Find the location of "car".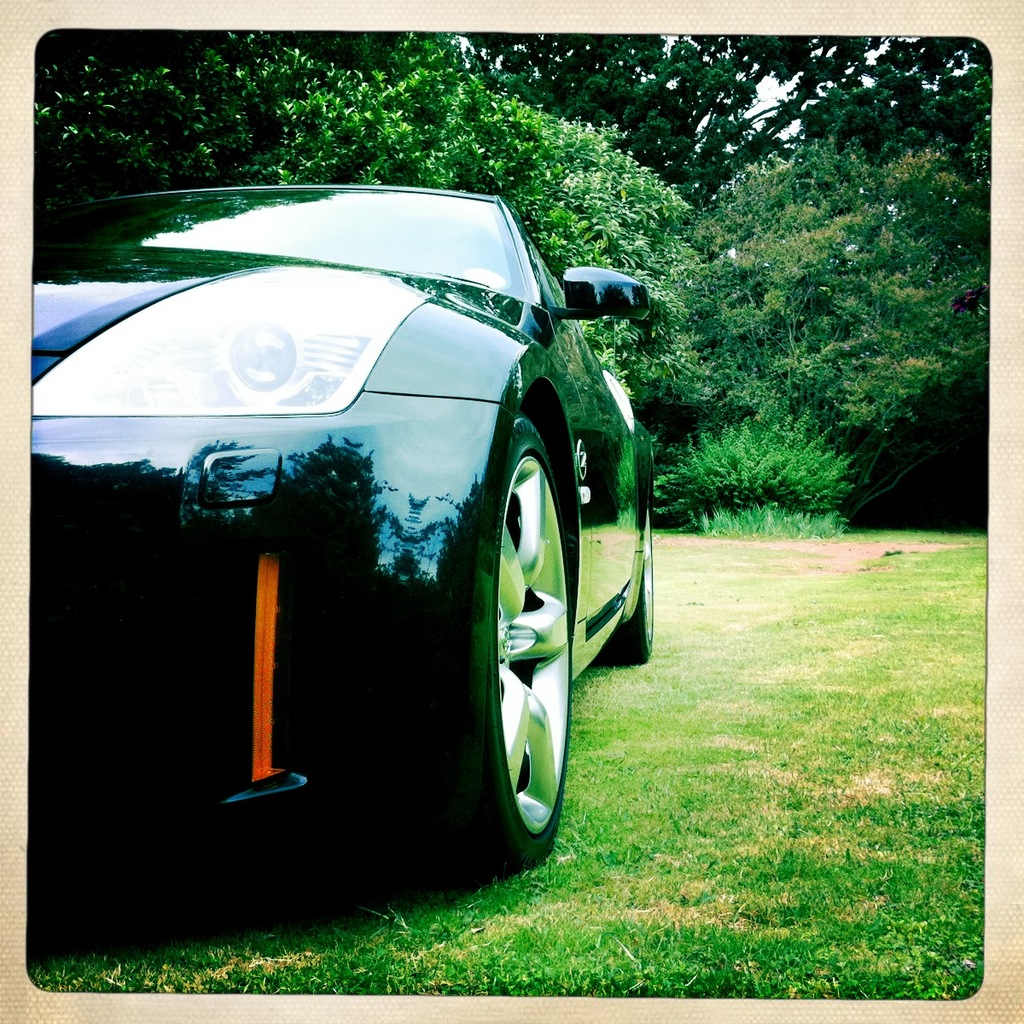
Location: 26, 178, 665, 881.
